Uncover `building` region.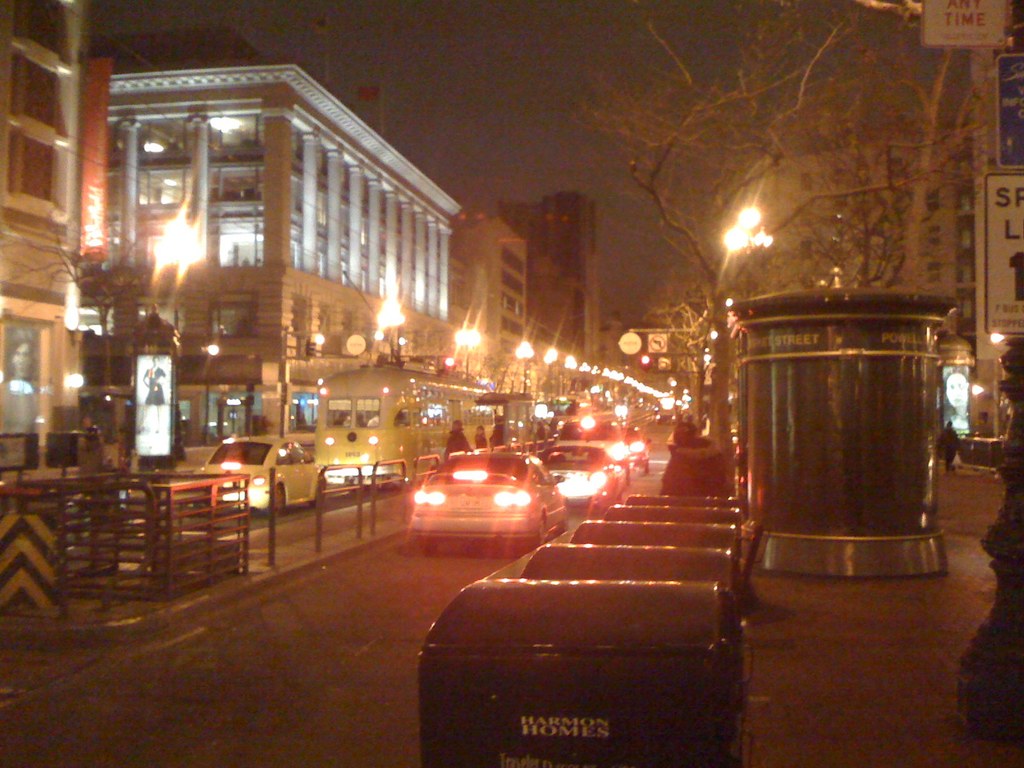
Uncovered: Rect(504, 193, 598, 352).
